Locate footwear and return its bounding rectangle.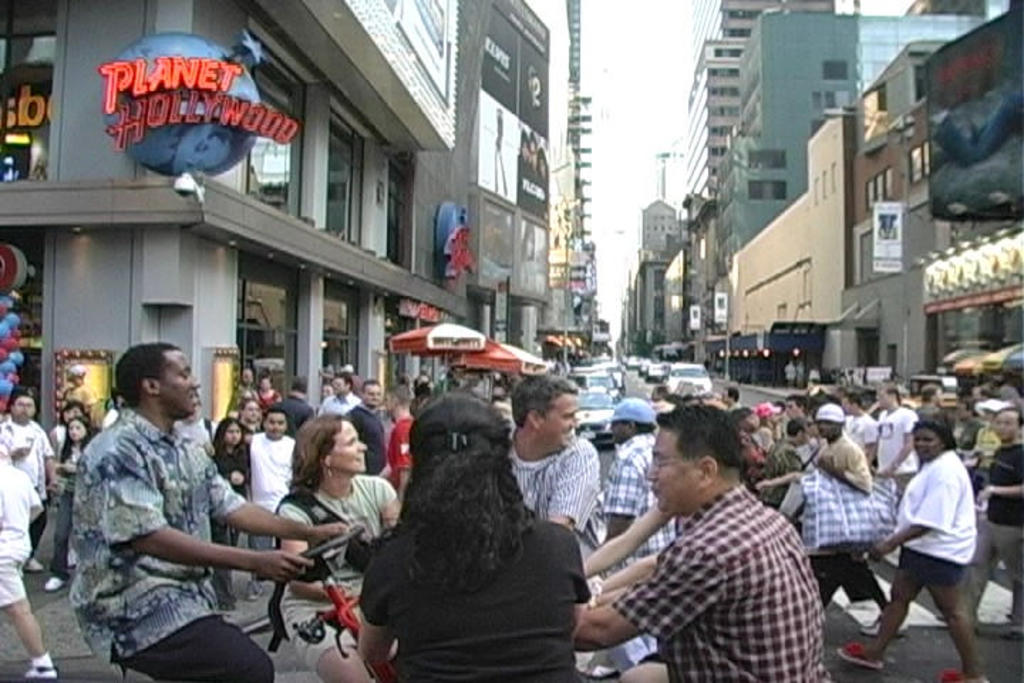
860,612,912,636.
